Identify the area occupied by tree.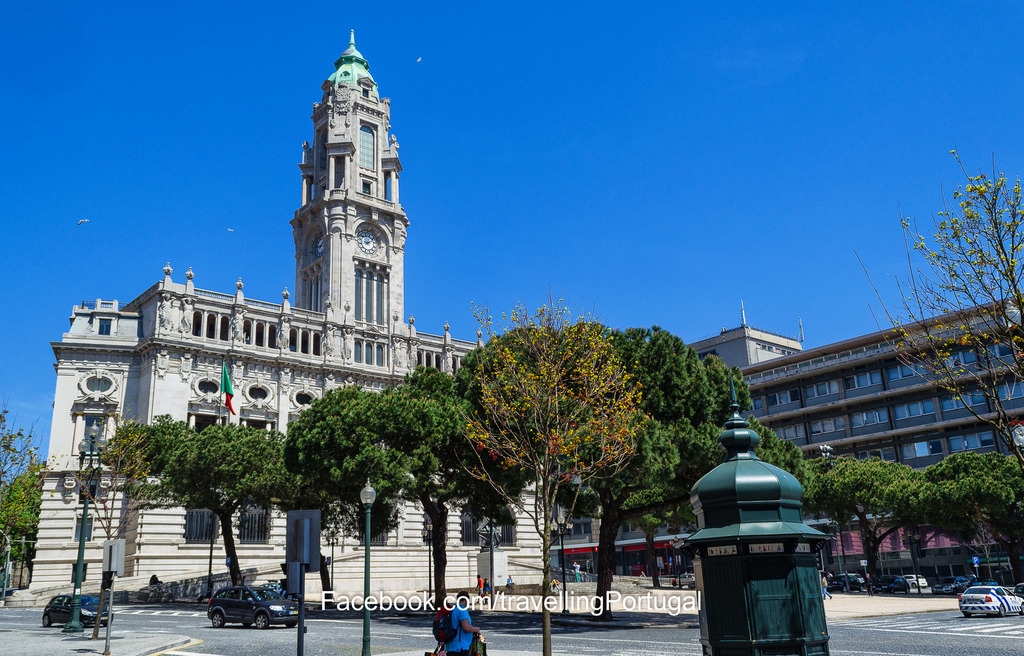
Area: 460/284/648/655.
